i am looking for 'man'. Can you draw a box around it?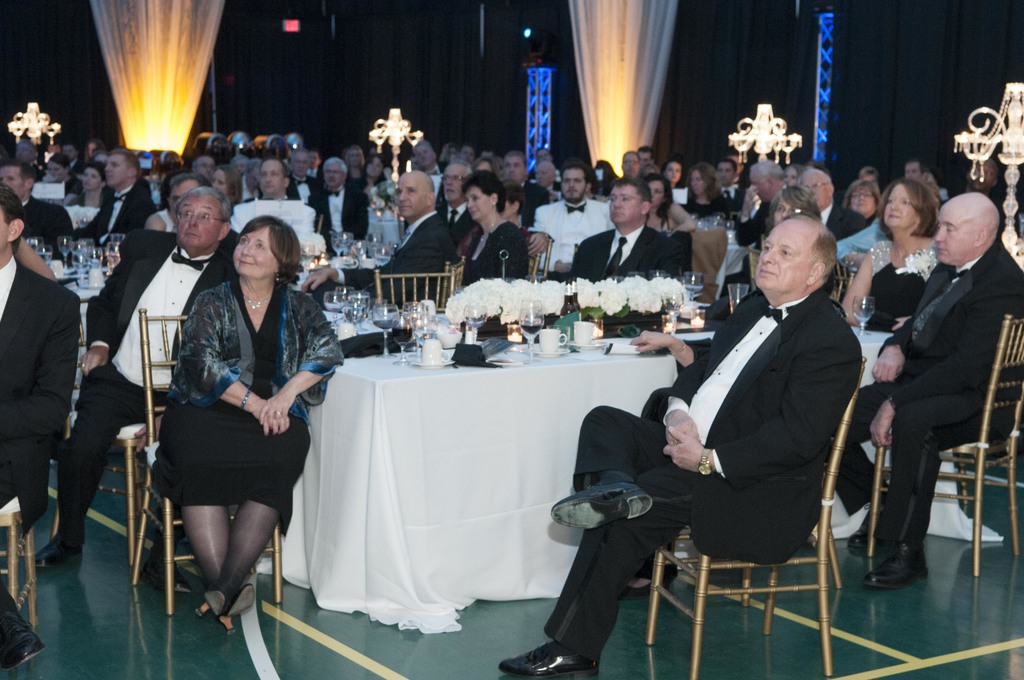
Sure, the bounding box is detection(638, 139, 658, 185).
